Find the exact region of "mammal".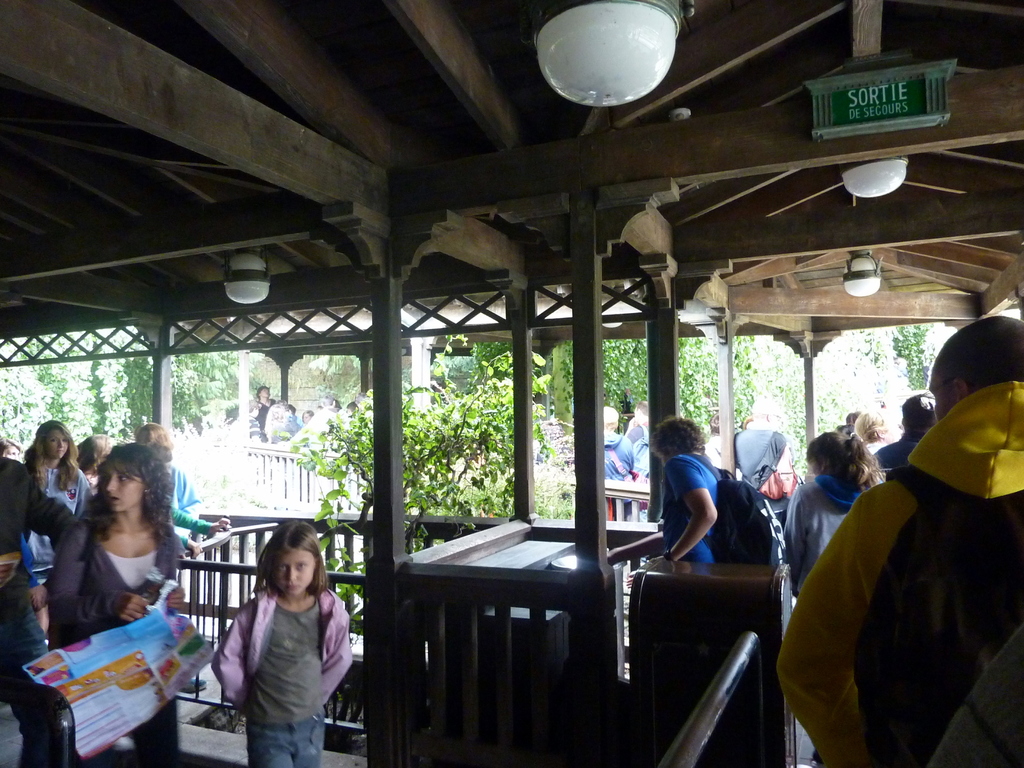
Exact region: 842, 404, 862, 427.
